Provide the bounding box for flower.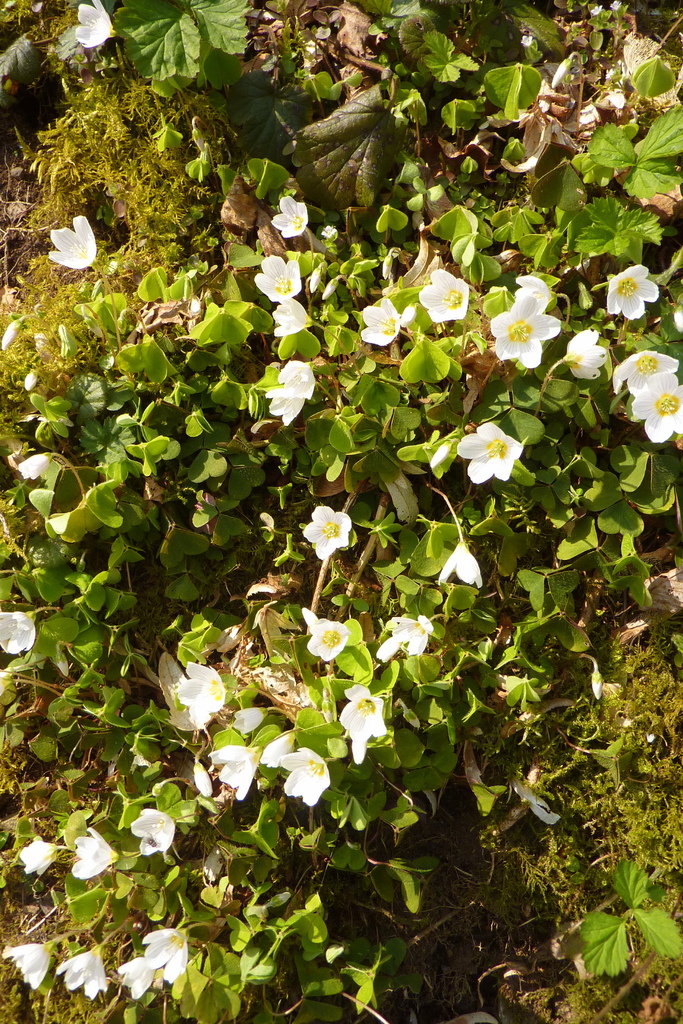
box(361, 297, 402, 344).
